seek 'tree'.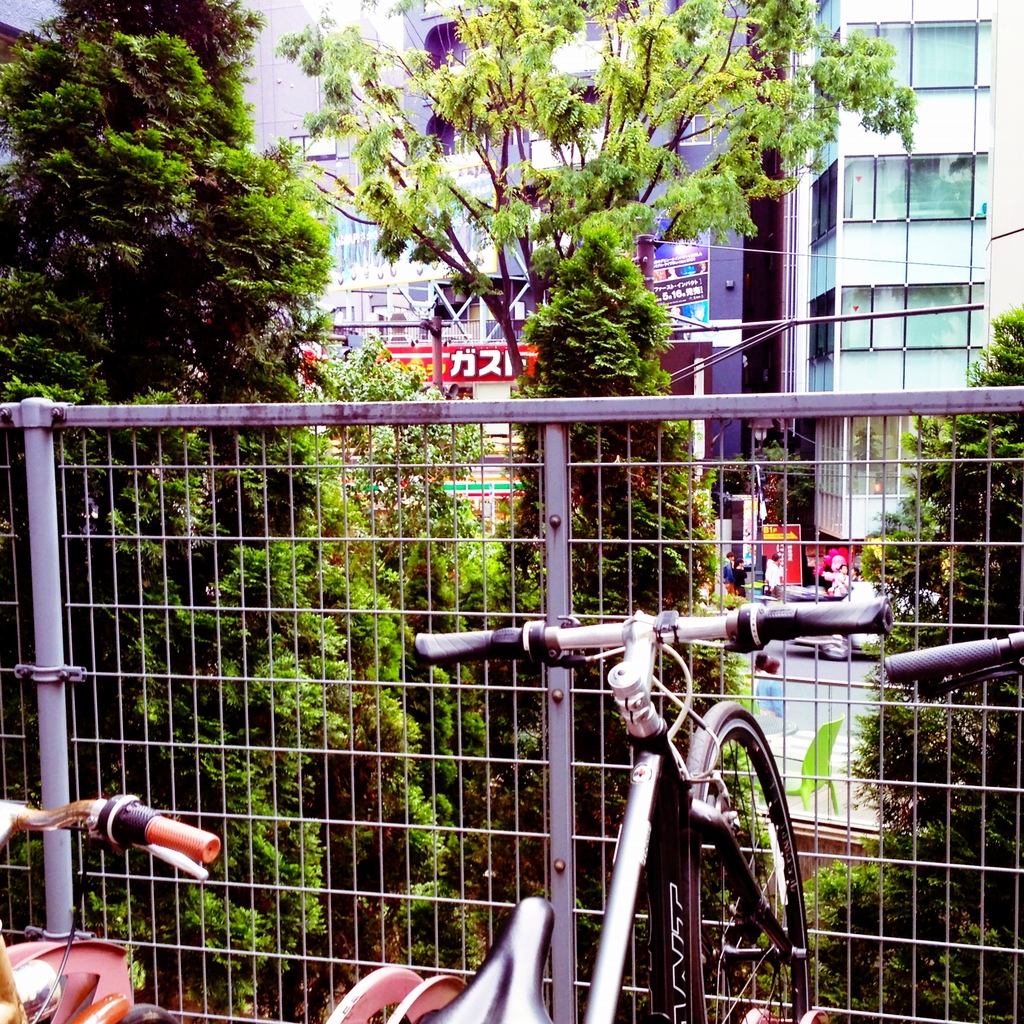
820, 304, 1023, 1023.
